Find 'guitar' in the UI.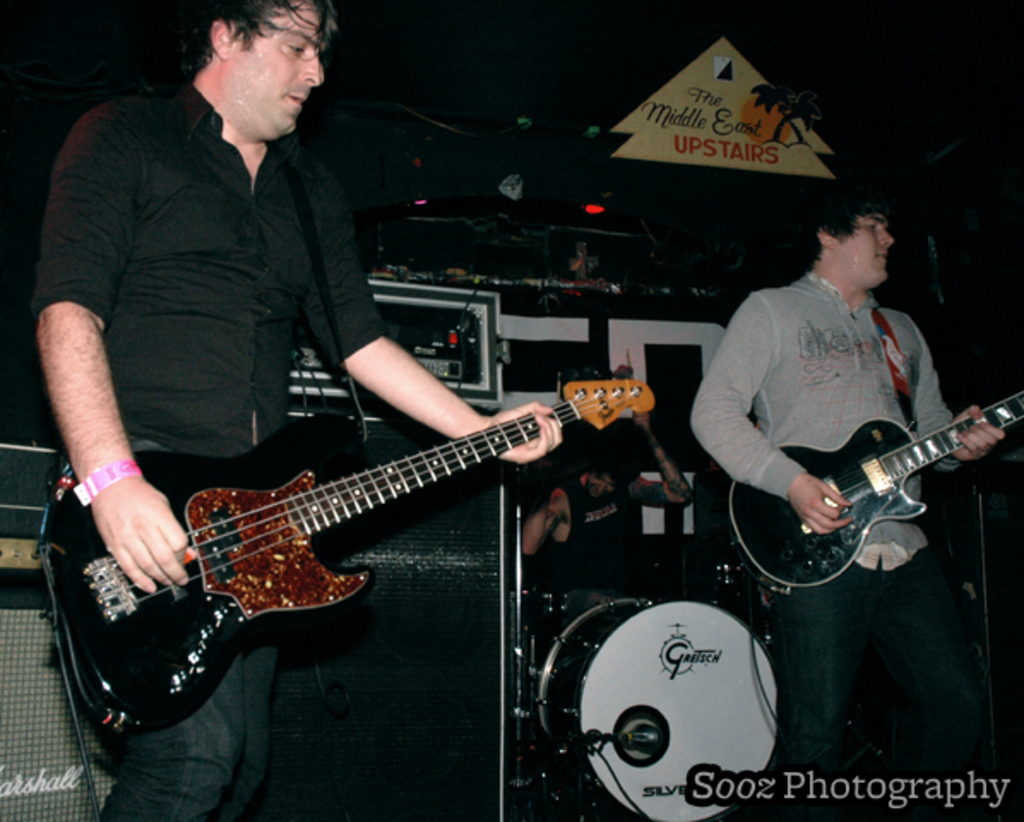
UI element at {"x1": 729, "y1": 384, "x2": 1022, "y2": 599}.
